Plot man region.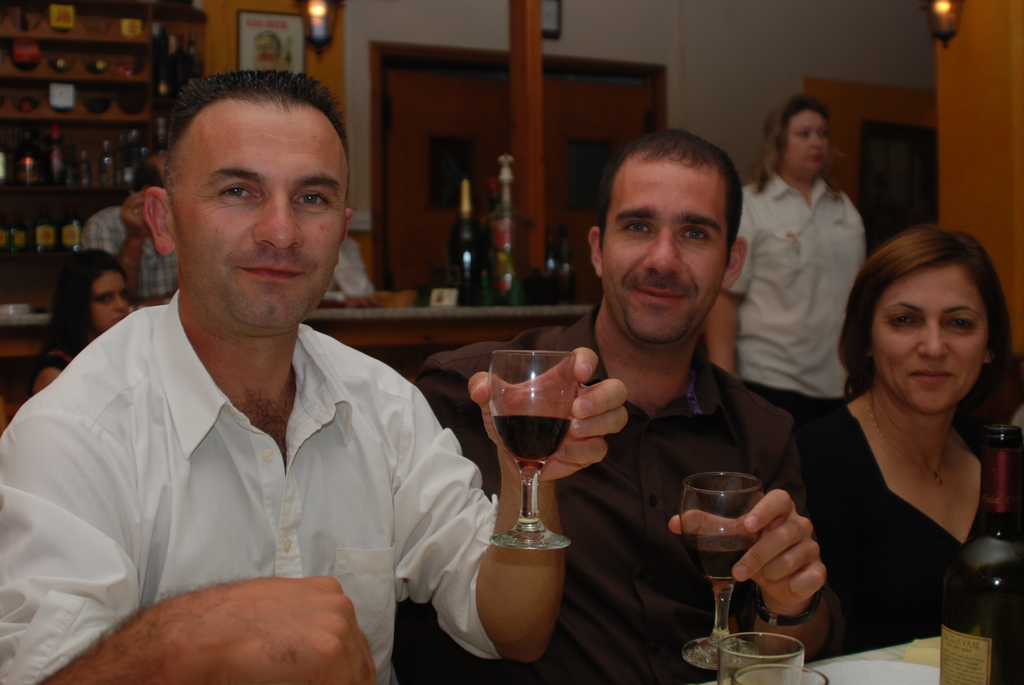
Plotted at rect(399, 121, 852, 684).
